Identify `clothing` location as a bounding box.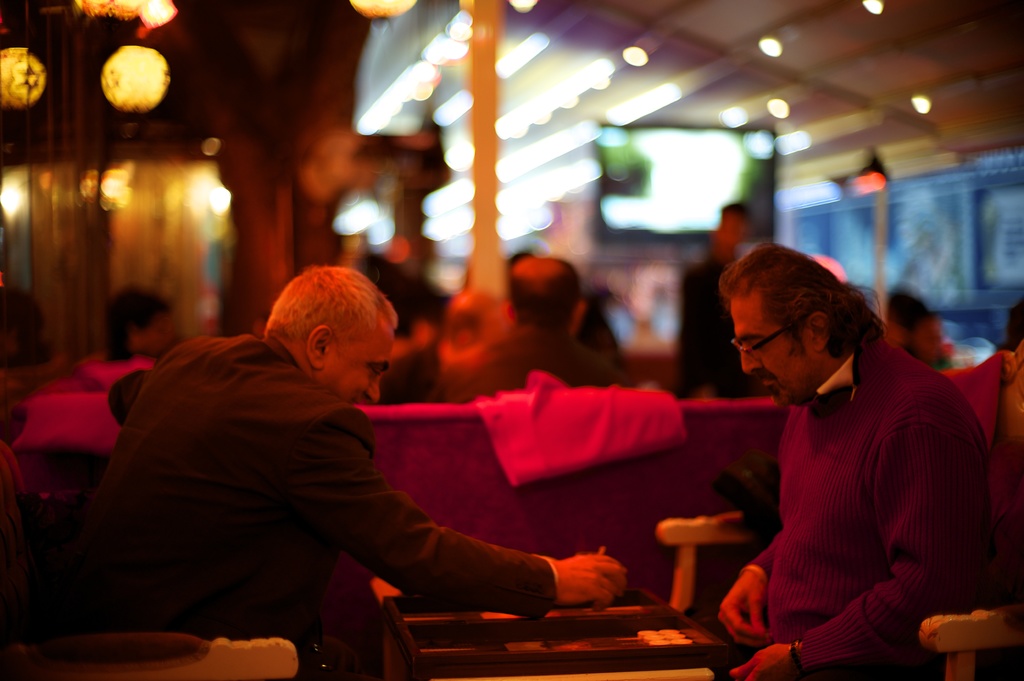
left=58, top=332, right=555, bottom=680.
